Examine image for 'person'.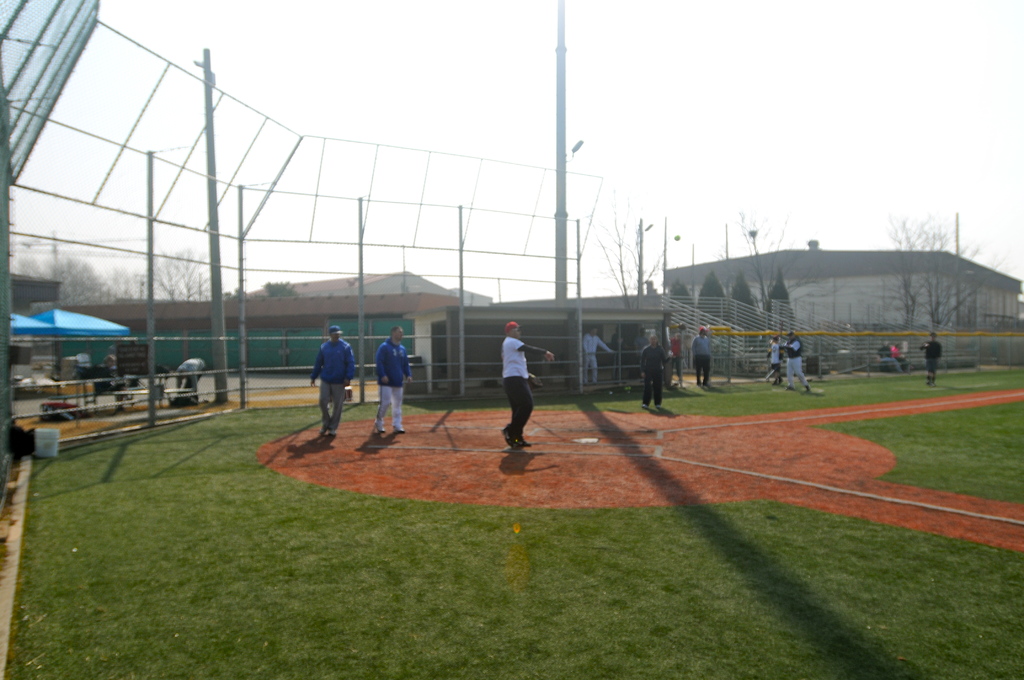
Examination result: <region>922, 334, 941, 383</region>.
